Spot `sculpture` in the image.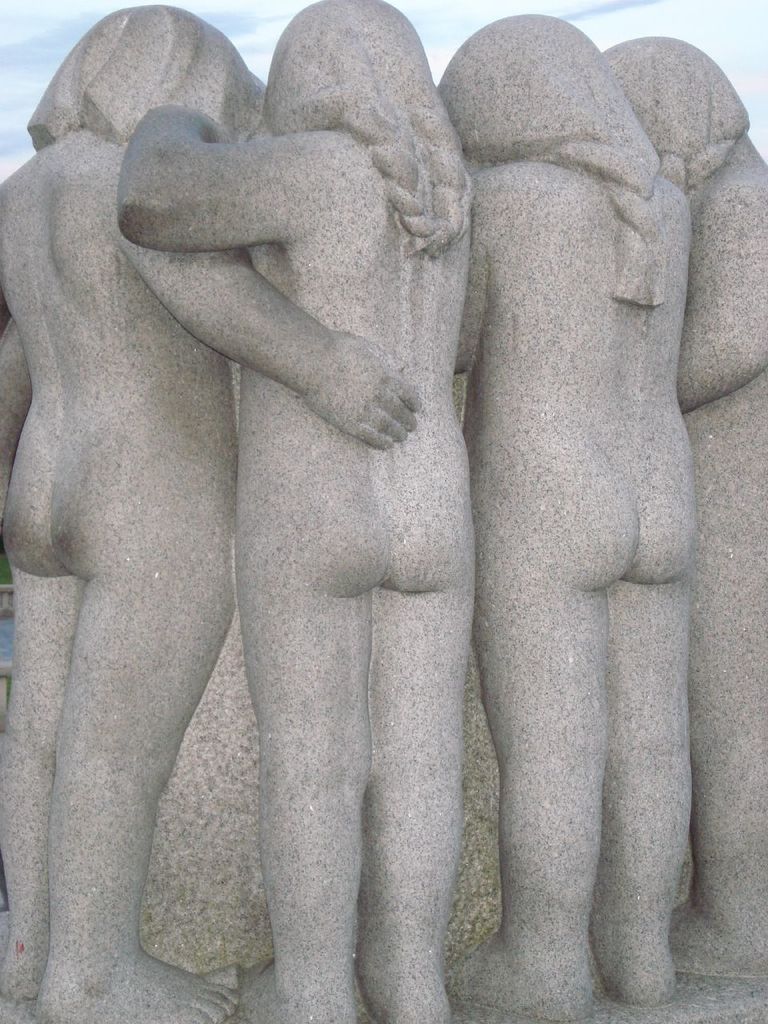
`sculpture` found at bbox(0, 0, 767, 1022).
